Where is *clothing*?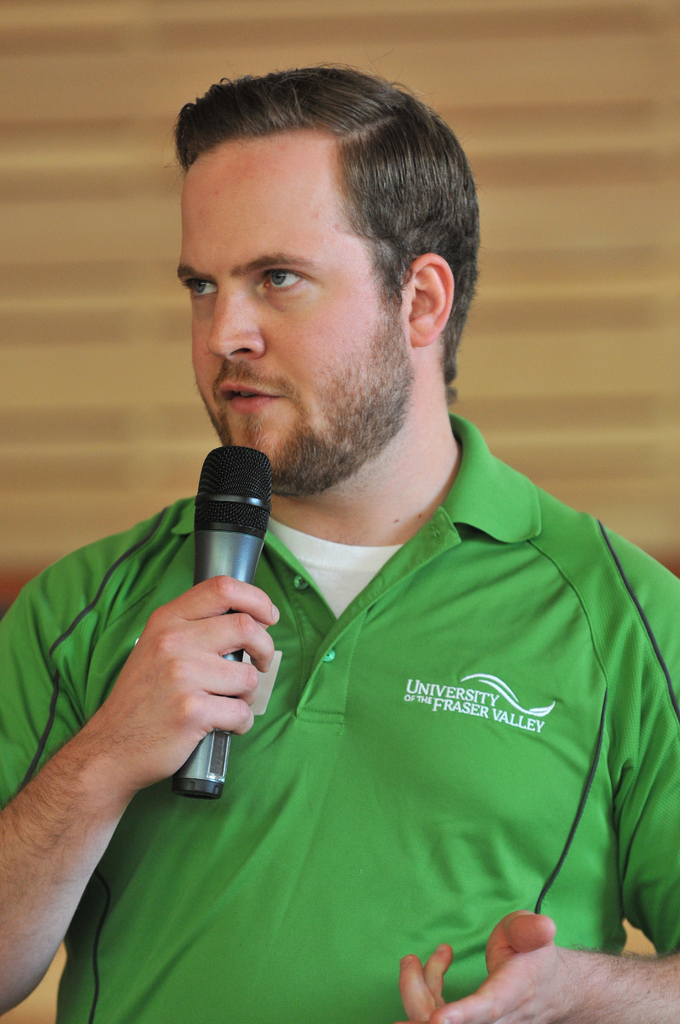
Rect(69, 347, 662, 1005).
